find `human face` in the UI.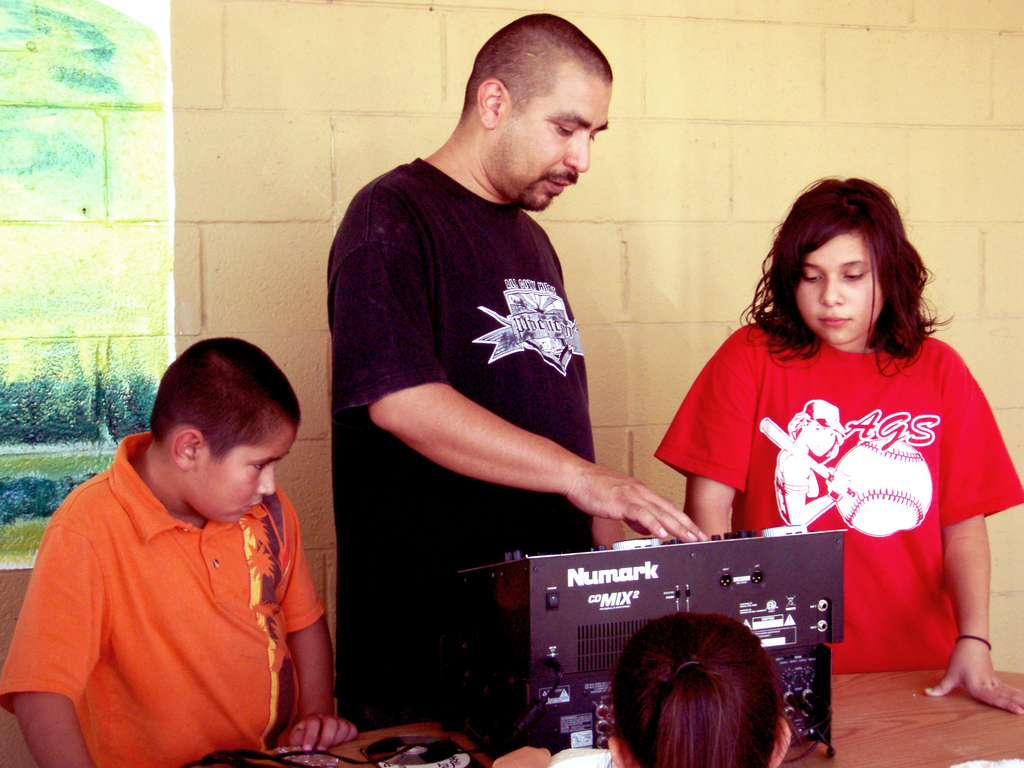
UI element at crop(790, 228, 883, 341).
